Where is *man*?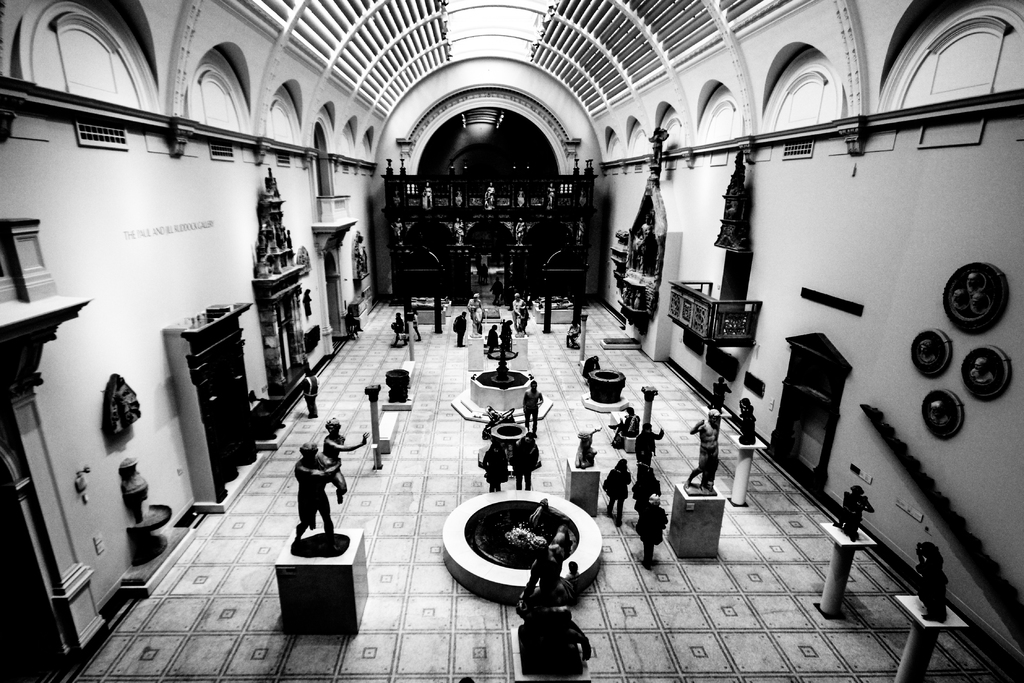
locate(272, 435, 340, 562).
